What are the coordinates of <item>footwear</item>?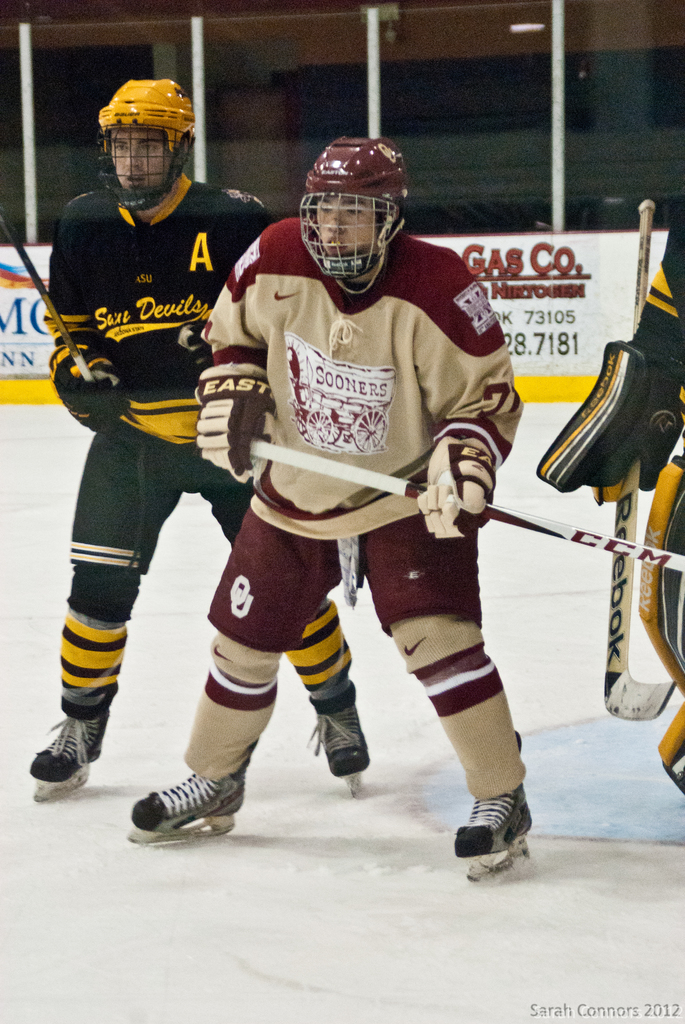
[left=130, top=768, right=249, bottom=838].
